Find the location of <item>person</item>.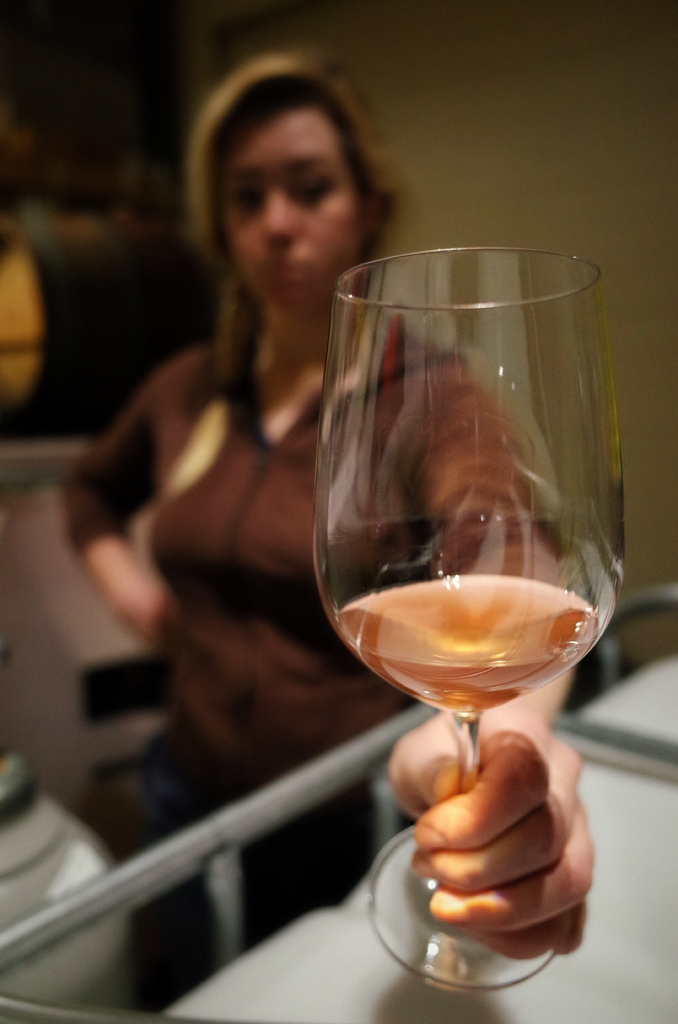
Location: (x1=65, y1=48, x2=601, y2=1011).
